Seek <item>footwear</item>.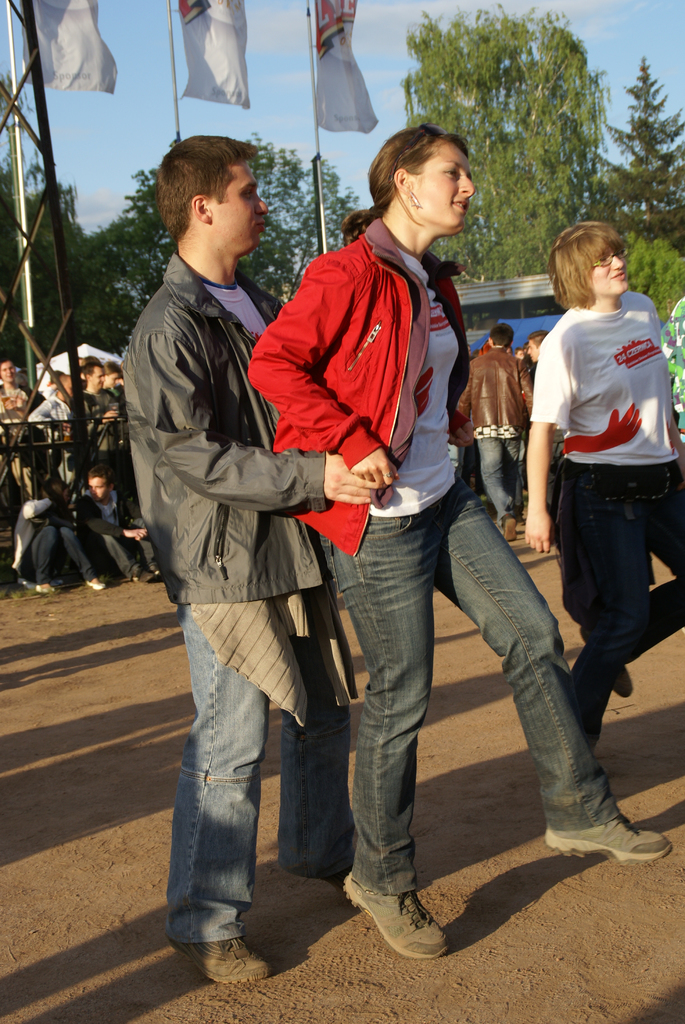
bbox=[611, 662, 632, 695].
